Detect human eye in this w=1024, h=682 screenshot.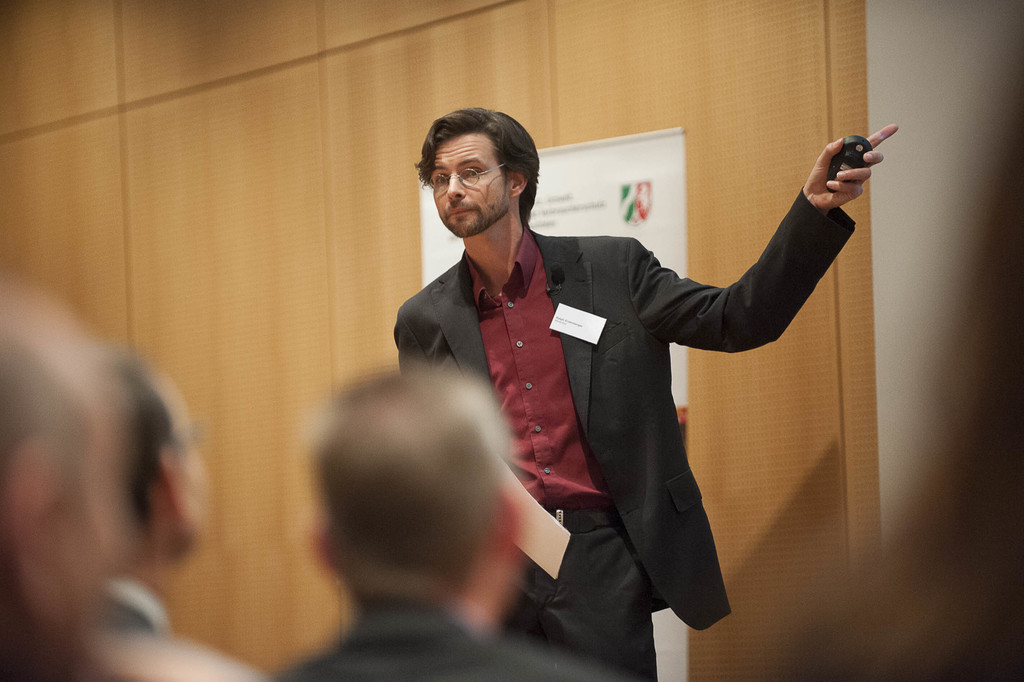
Detection: <bbox>433, 172, 448, 188</bbox>.
